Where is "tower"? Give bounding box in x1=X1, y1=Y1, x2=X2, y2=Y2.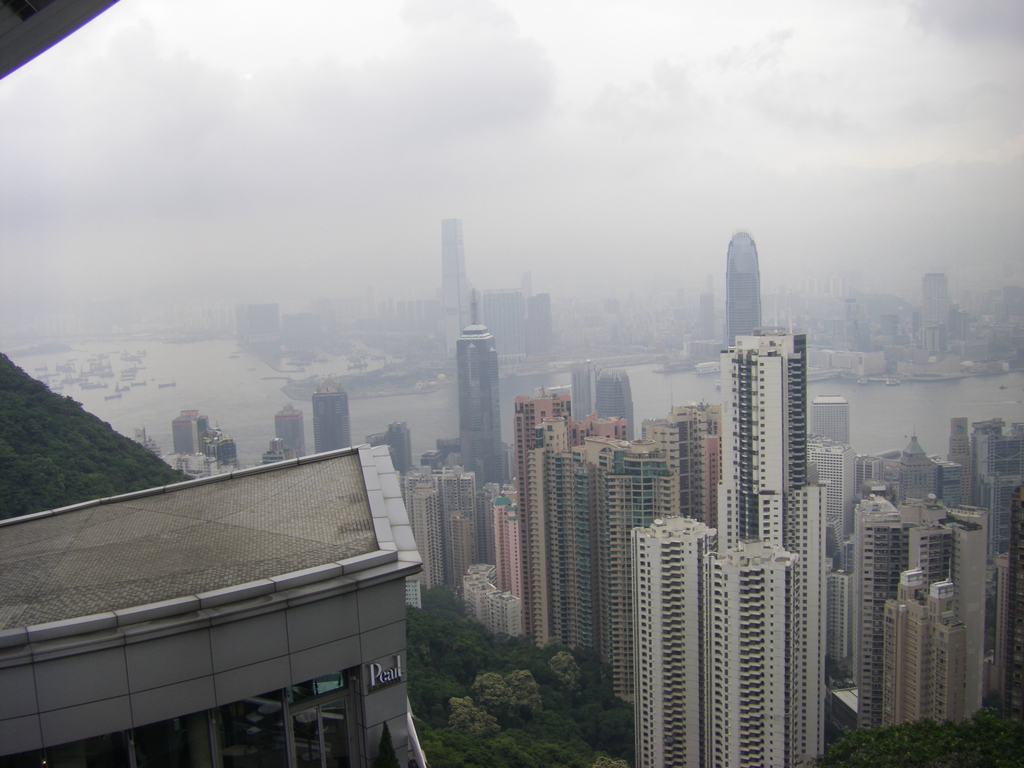
x1=706, y1=536, x2=803, y2=767.
